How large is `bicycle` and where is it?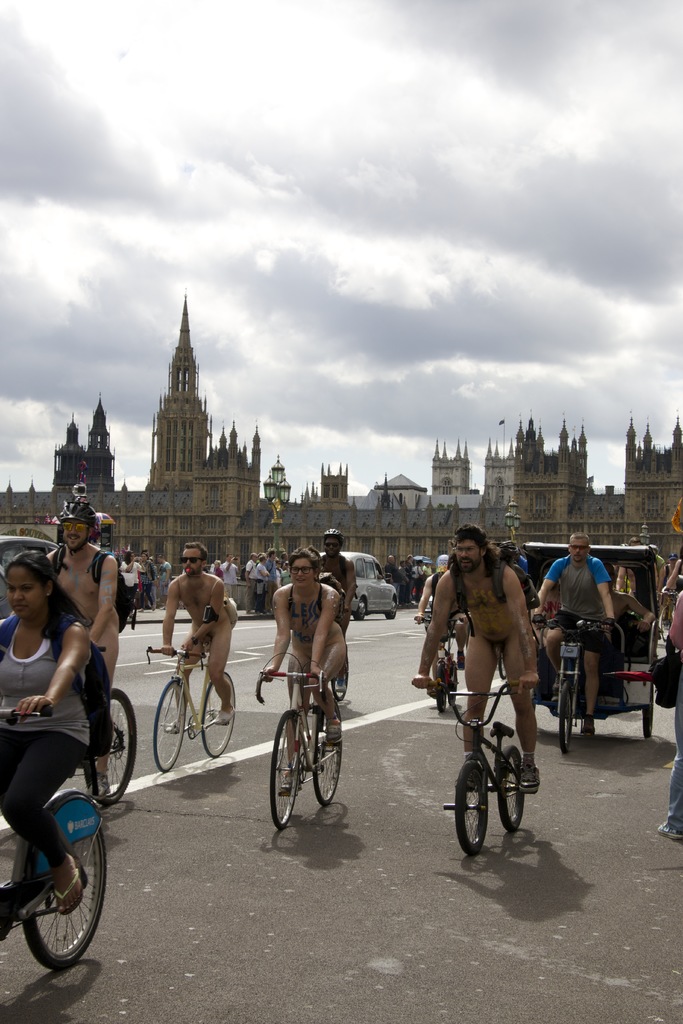
Bounding box: x1=525, y1=619, x2=612, y2=778.
